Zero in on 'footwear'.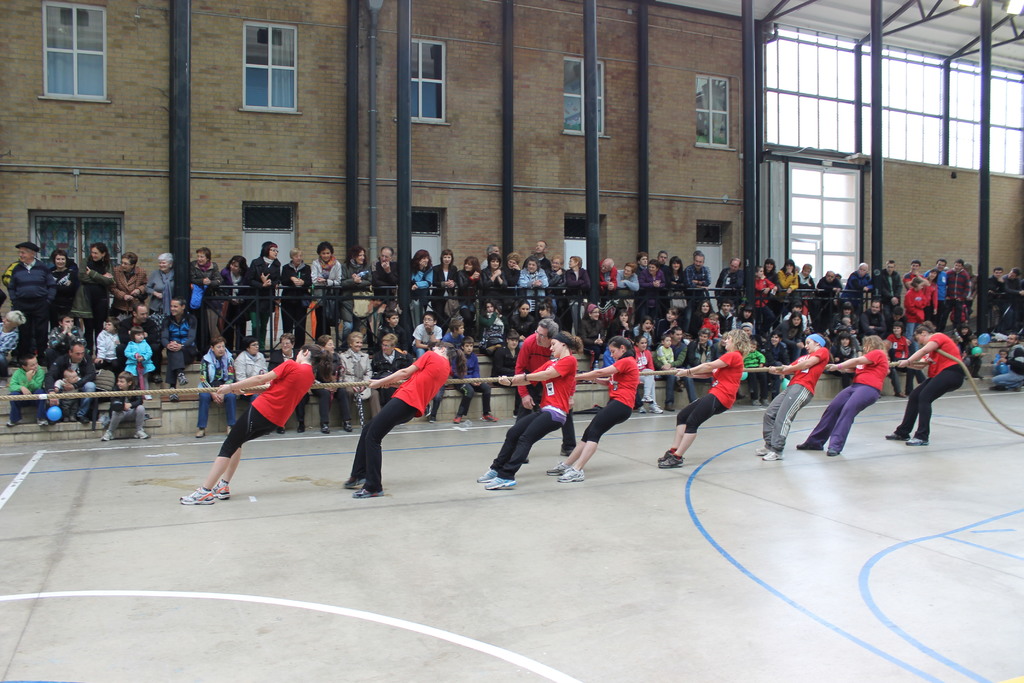
Zeroed in: bbox(796, 444, 817, 449).
